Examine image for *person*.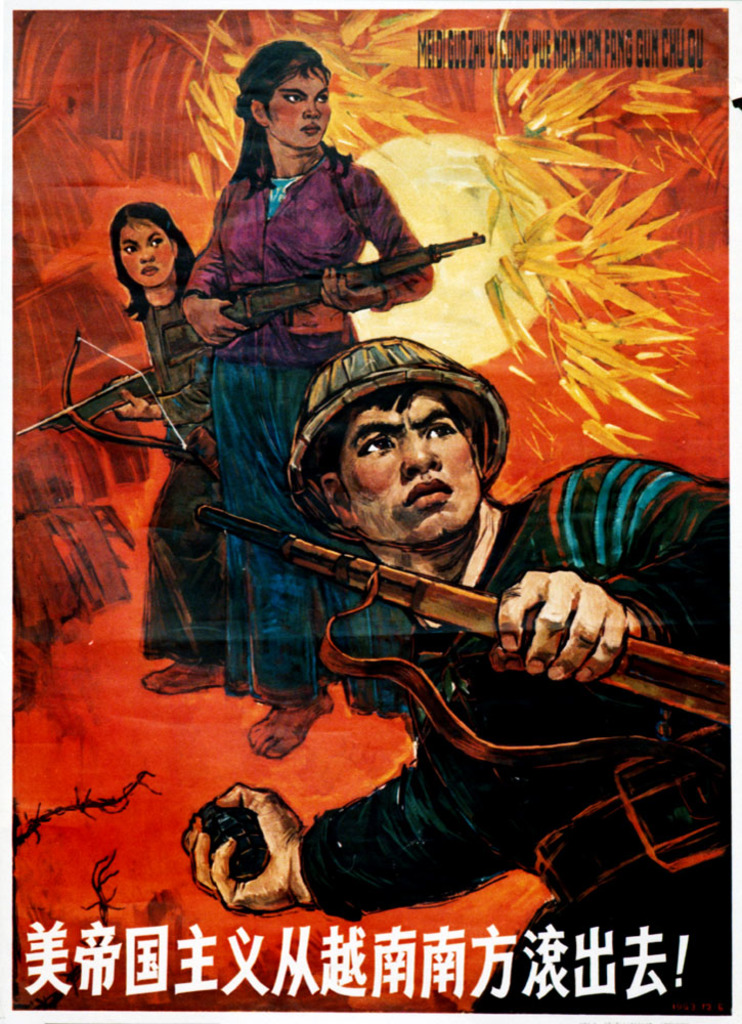
Examination result: bbox=(197, 49, 432, 756).
